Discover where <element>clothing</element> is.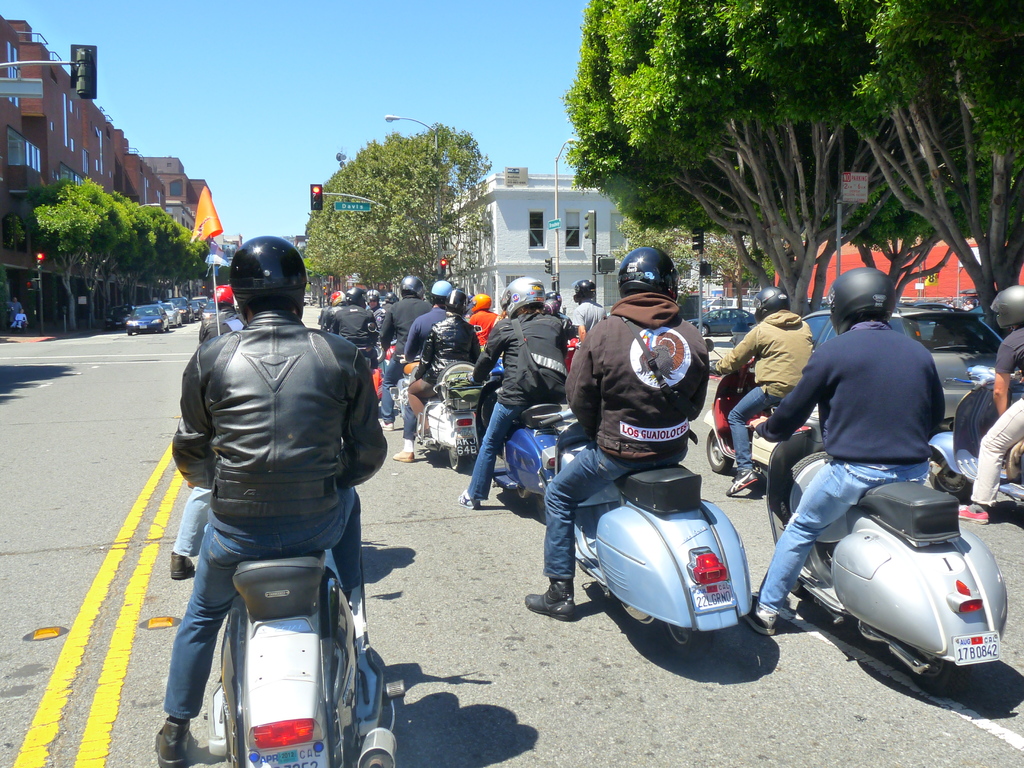
Discovered at 975/323/1023/505.
